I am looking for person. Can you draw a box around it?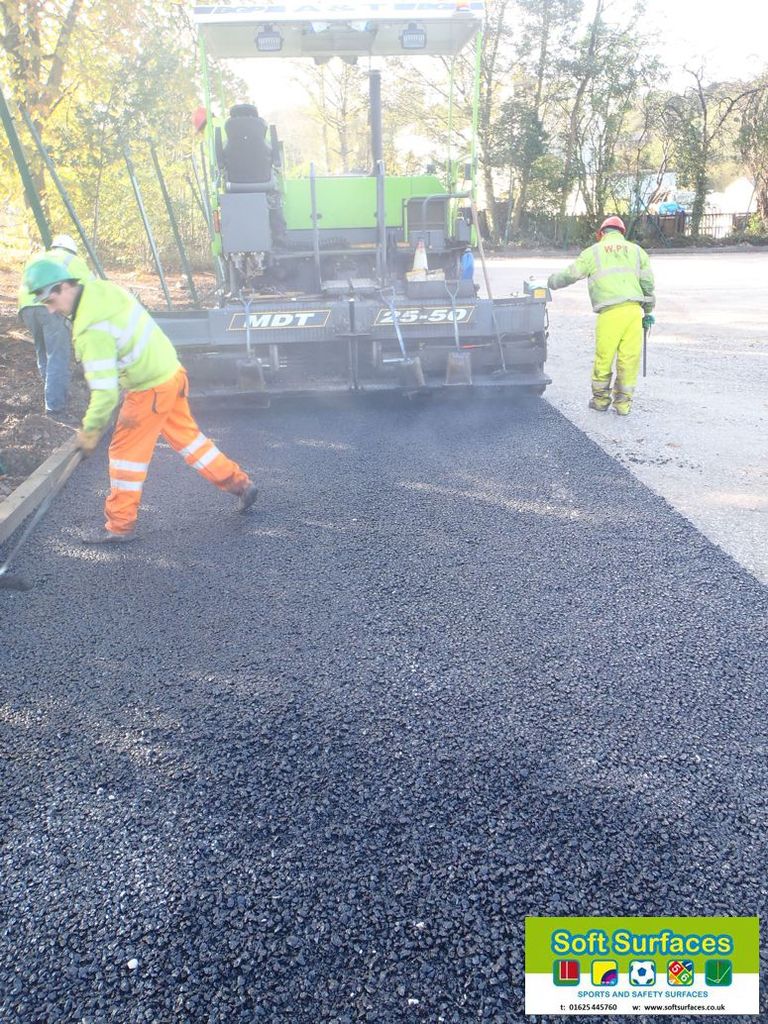
Sure, the bounding box is pyautogui.locateOnScreen(527, 215, 658, 417).
